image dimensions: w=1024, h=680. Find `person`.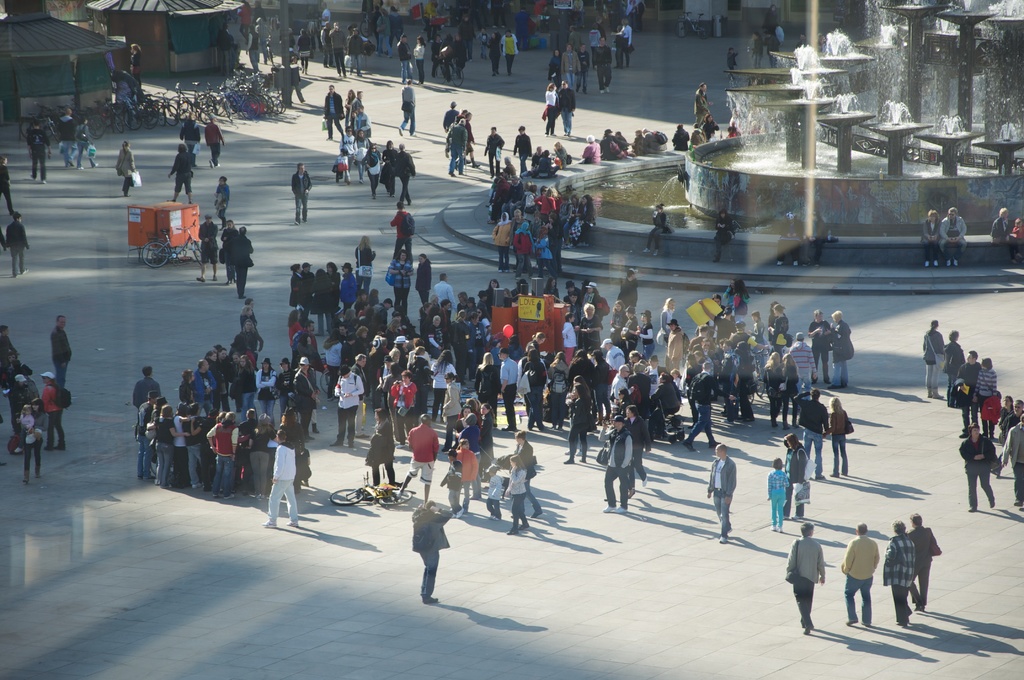
(343,24,372,69).
